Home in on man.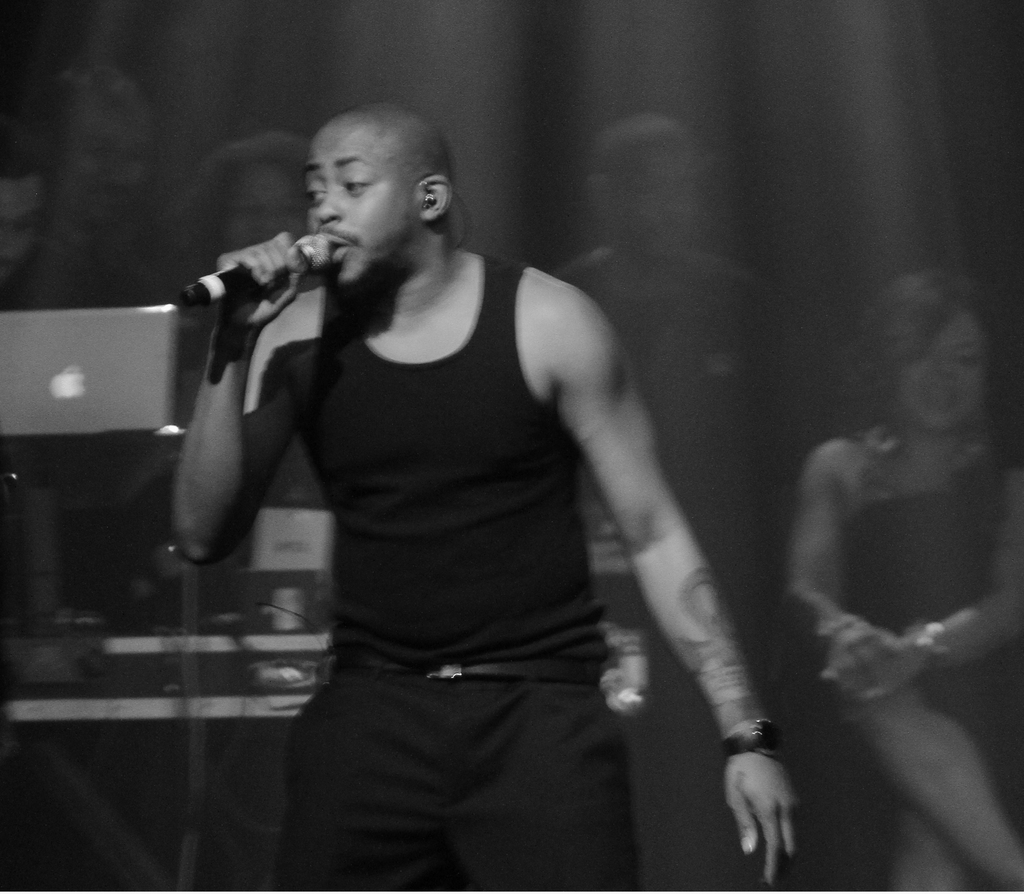
Homed in at bbox=[138, 70, 786, 875].
